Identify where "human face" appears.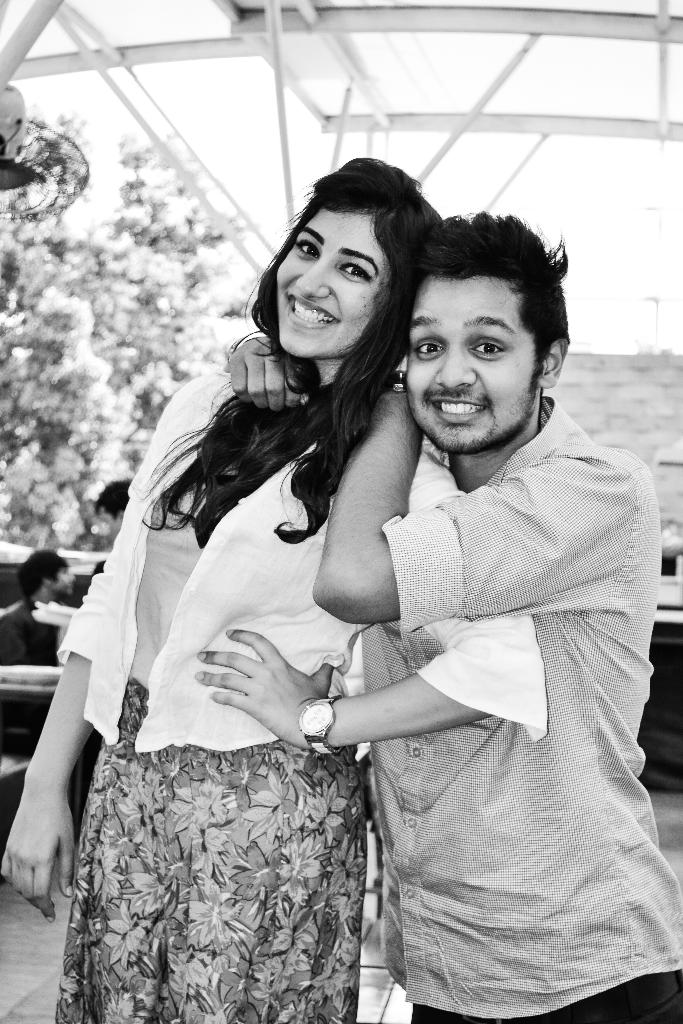
Appears at 406 276 534 463.
